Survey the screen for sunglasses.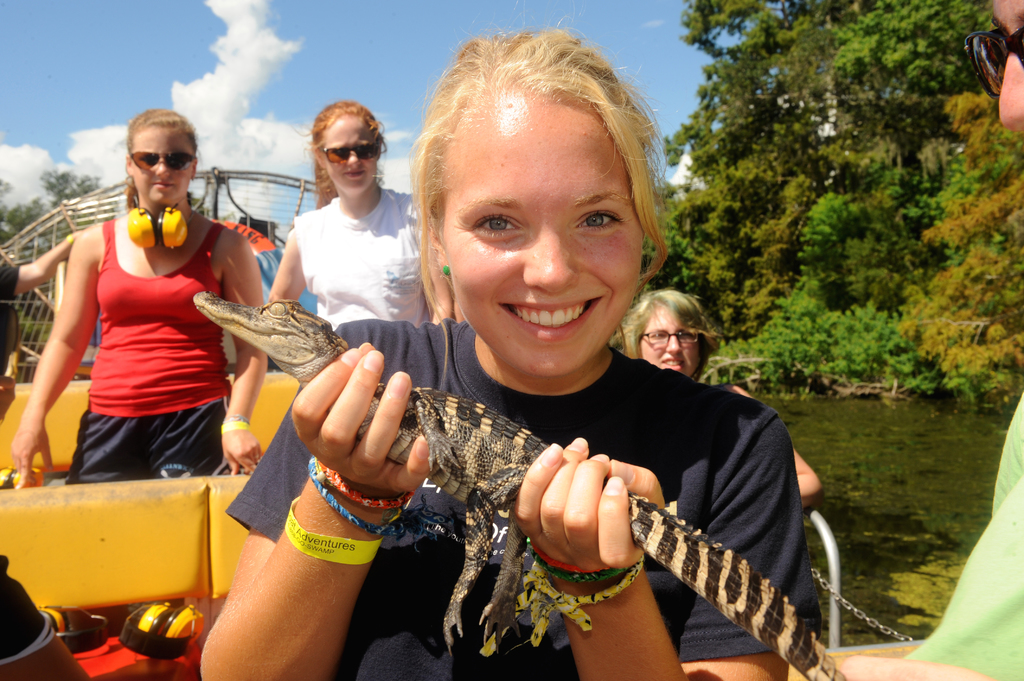
Survey found: [x1=312, y1=132, x2=380, y2=161].
